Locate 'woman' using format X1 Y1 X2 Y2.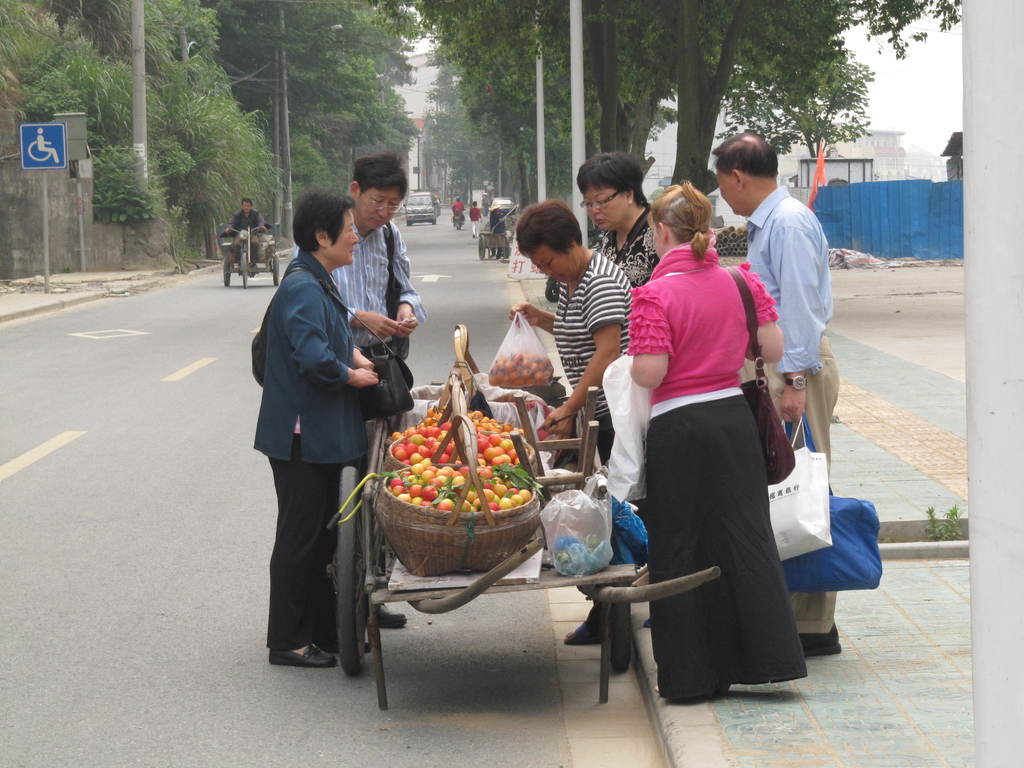
519 193 650 460.
